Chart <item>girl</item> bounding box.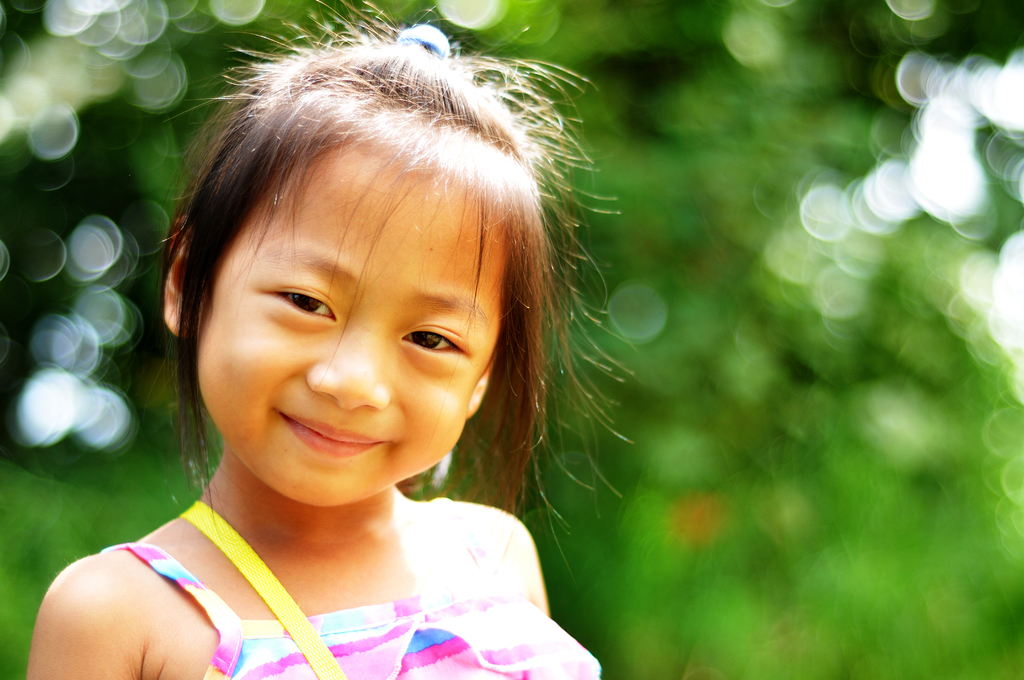
Charted: 24:0:639:679.
